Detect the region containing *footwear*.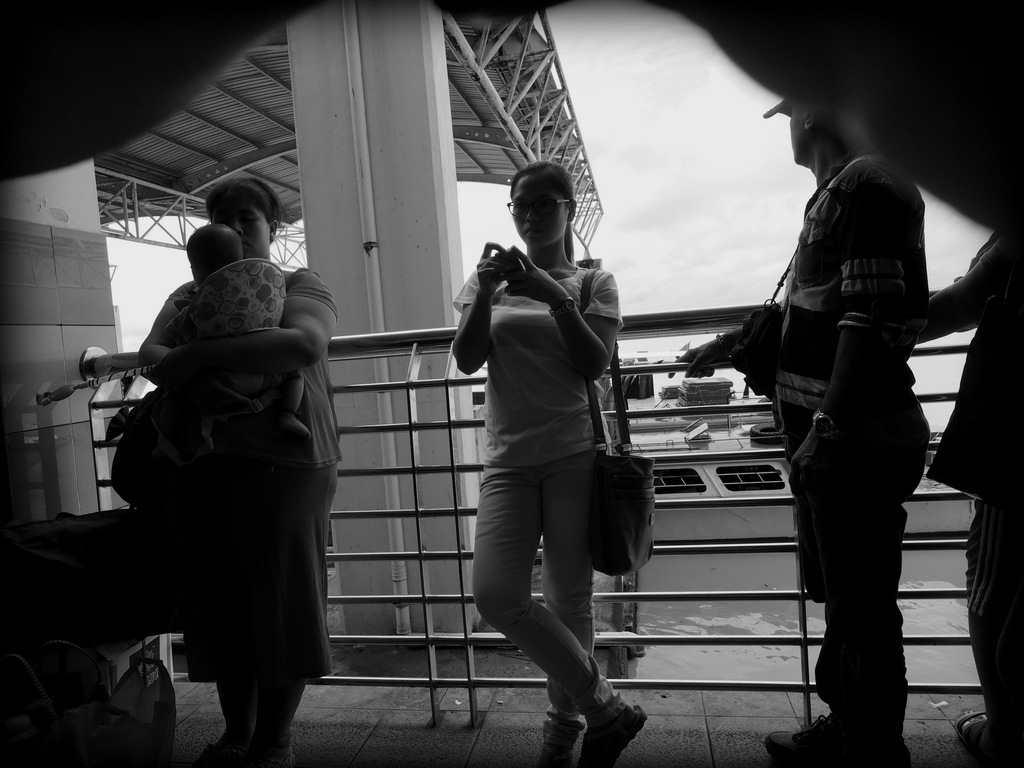
pyautogui.locateOnScreen(538, 708, 585, 767).
